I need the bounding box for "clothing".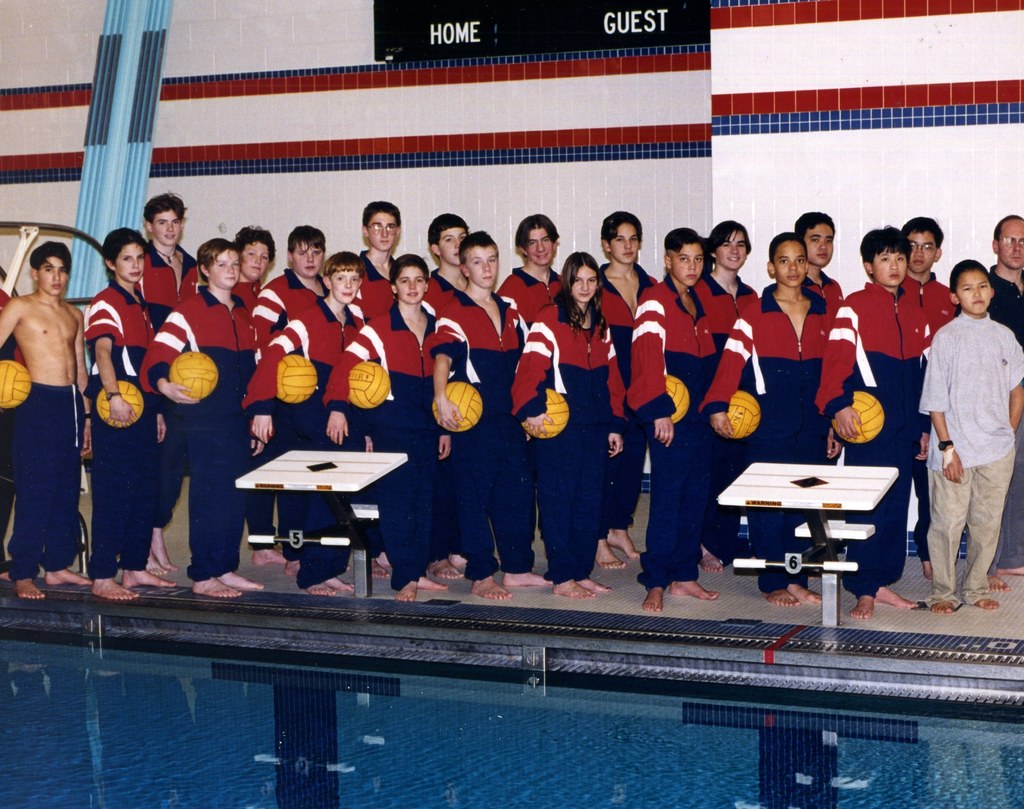
Here it is: x1=134, y1=243, x2=202, y2=328.
